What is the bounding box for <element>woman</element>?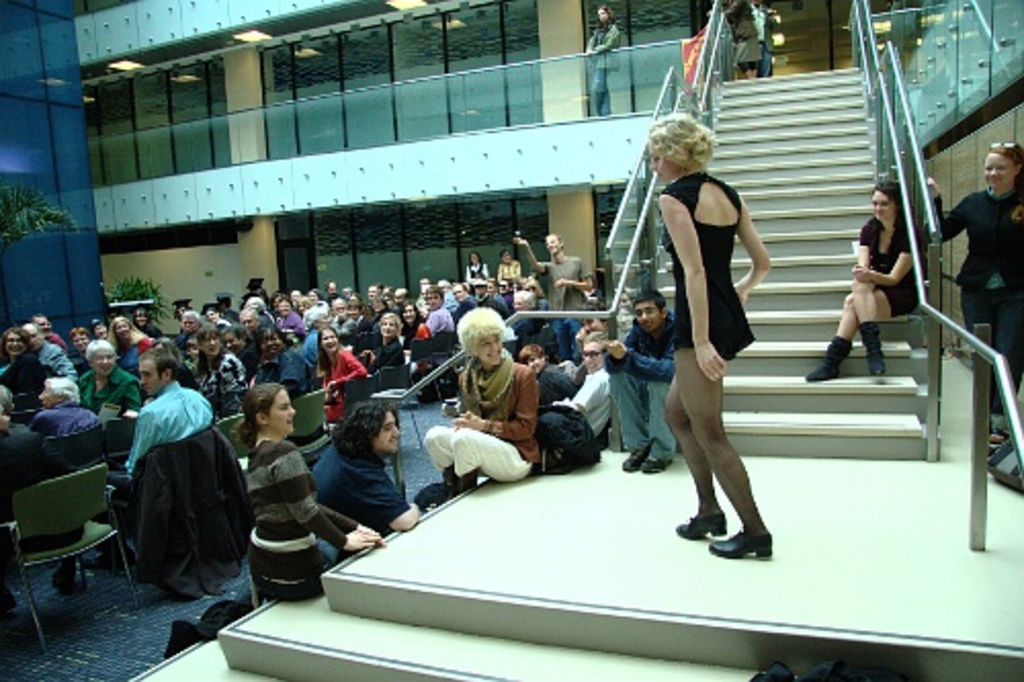
region(584, 0, 618, 115).
